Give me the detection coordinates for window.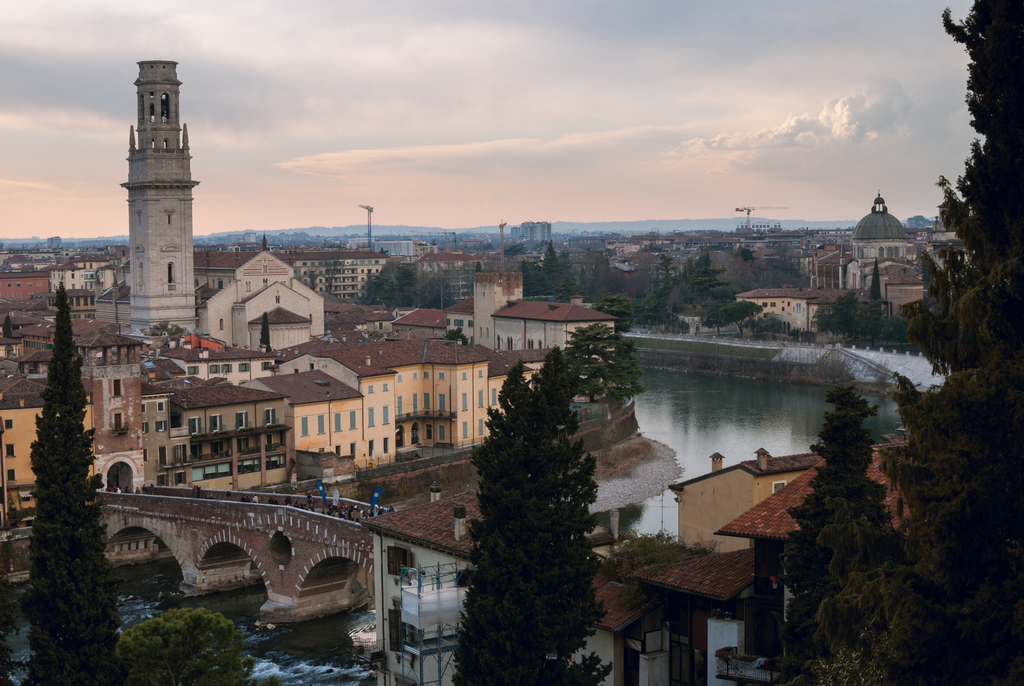
<box>493,390,495,396</box>.
